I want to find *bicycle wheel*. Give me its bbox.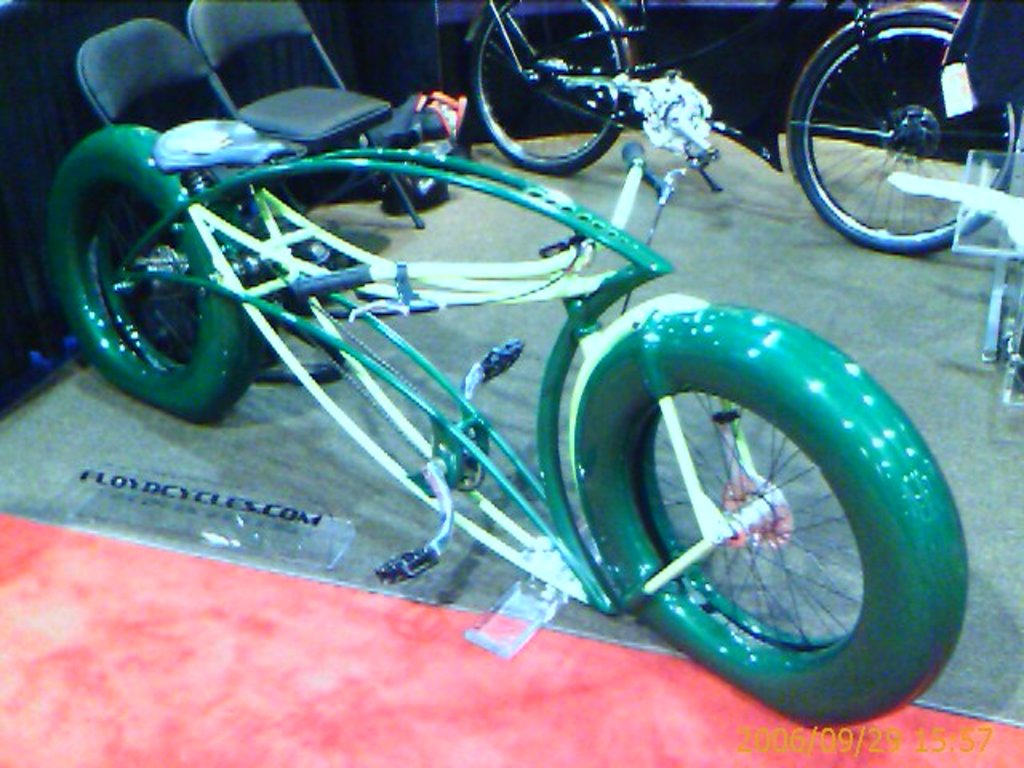
<box>798,13,1016,253</box>.
